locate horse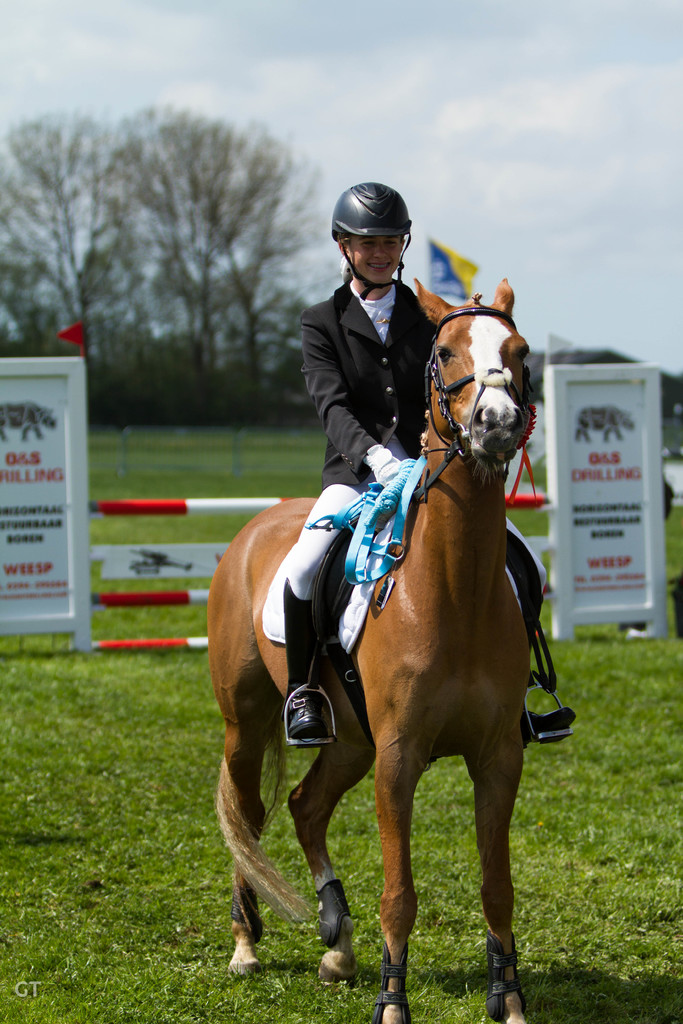
[211,276,533,1023]
